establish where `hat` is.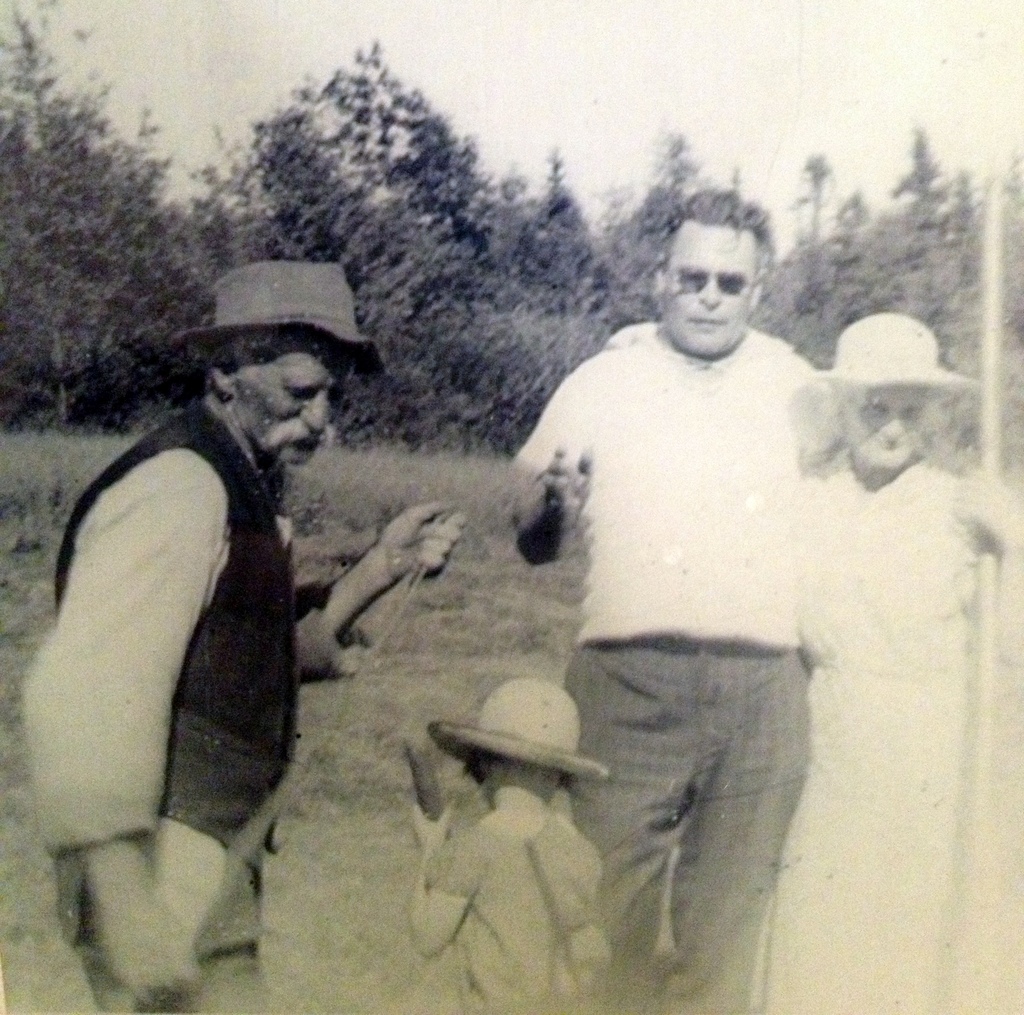
Established at (170,264,380,377).
